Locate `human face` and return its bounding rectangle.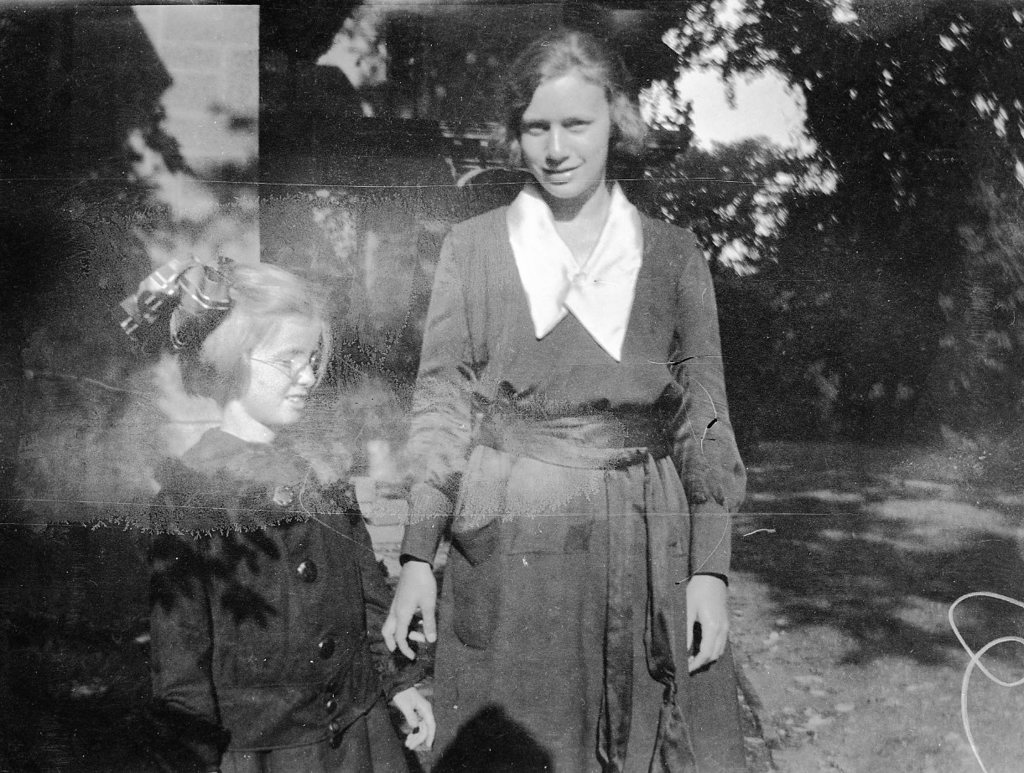
x1=519 y1=77 x2=610 y2=203.
